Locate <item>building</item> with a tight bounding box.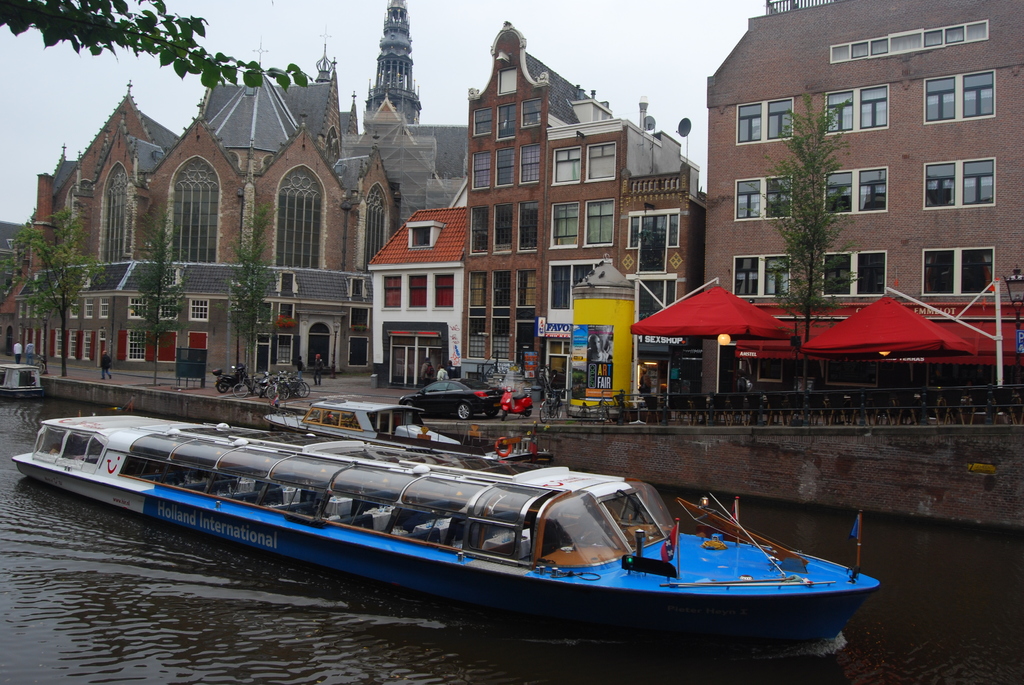
{"x1": 463, "y1": 12, "x2": 708, "y2": 381}.
